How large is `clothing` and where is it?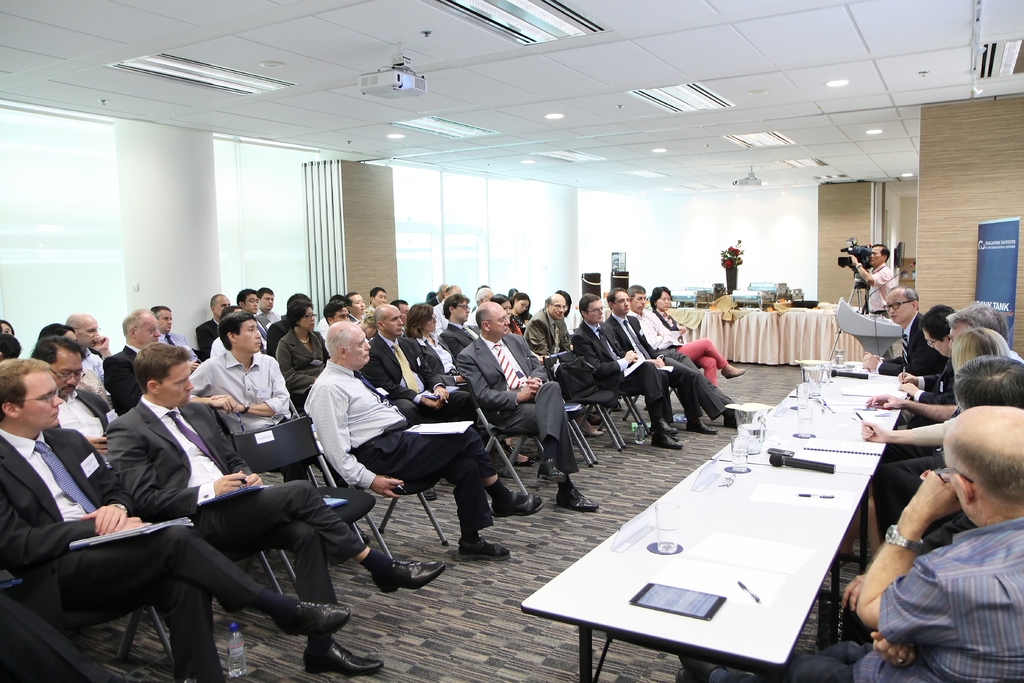
Bounding box: x1=864, y1=261, x2=894, y2=313.
